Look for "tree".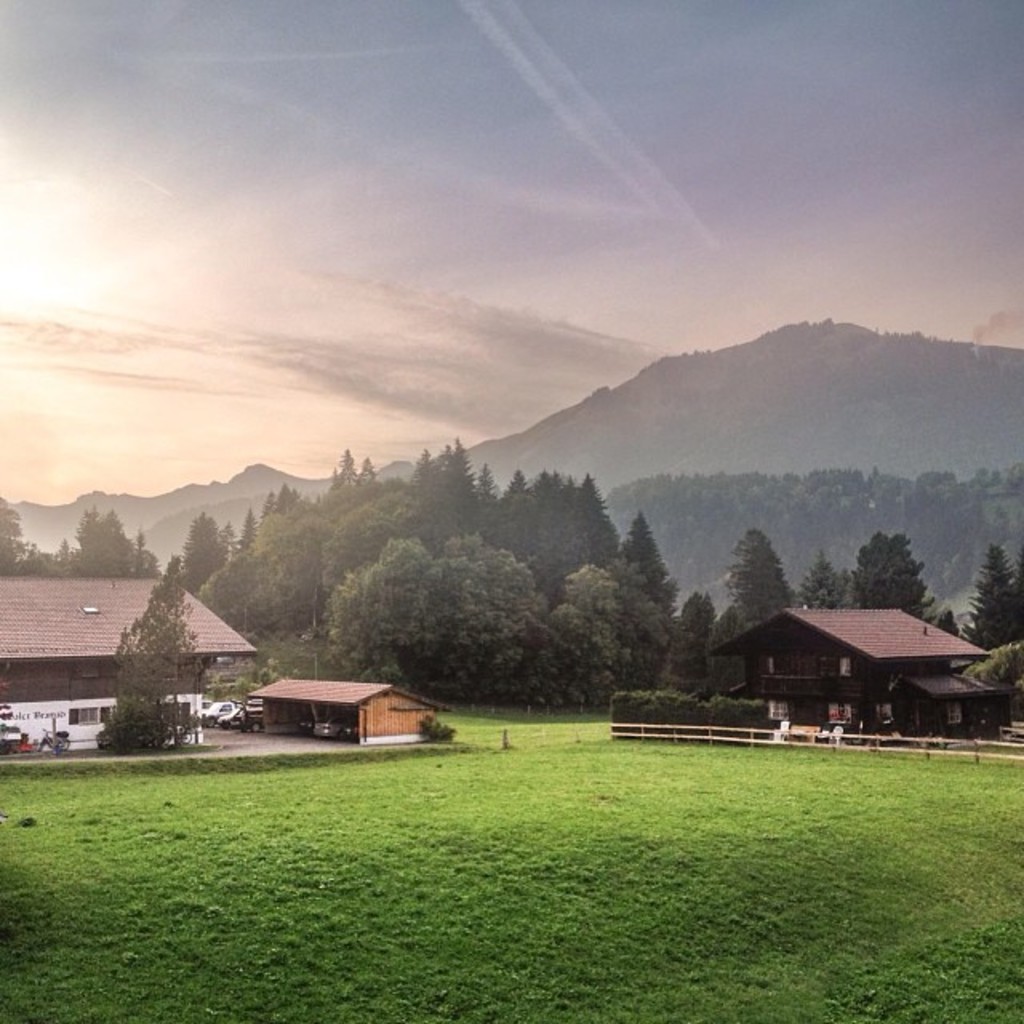
Found: 0:486:40:568.
